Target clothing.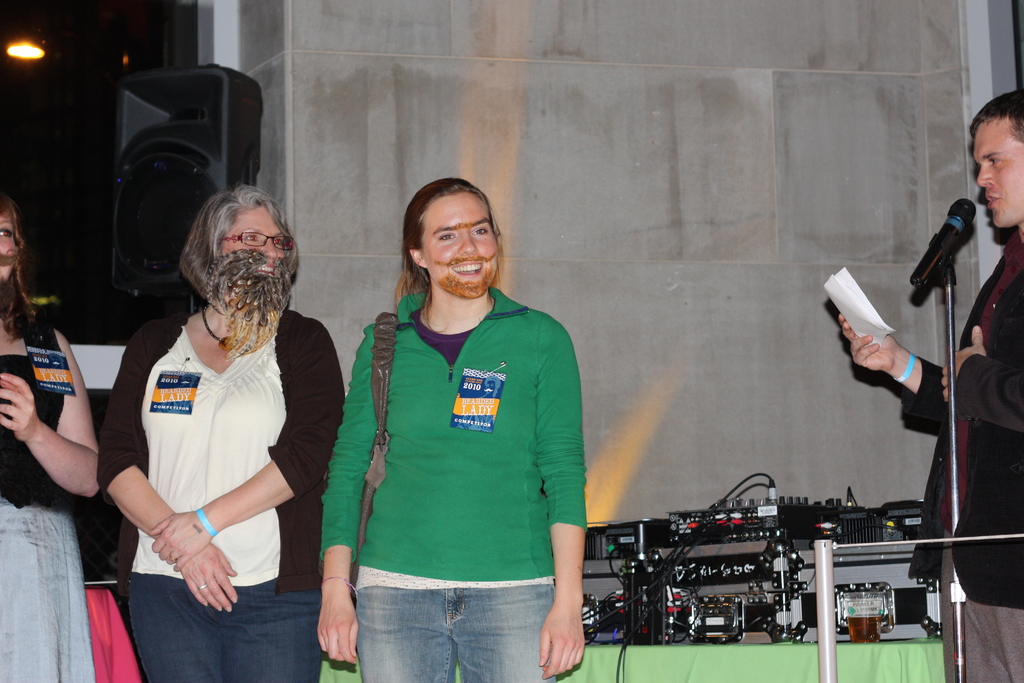
Target region: pyautogui.locateOnScreen(899, 231, 1023, 682).
